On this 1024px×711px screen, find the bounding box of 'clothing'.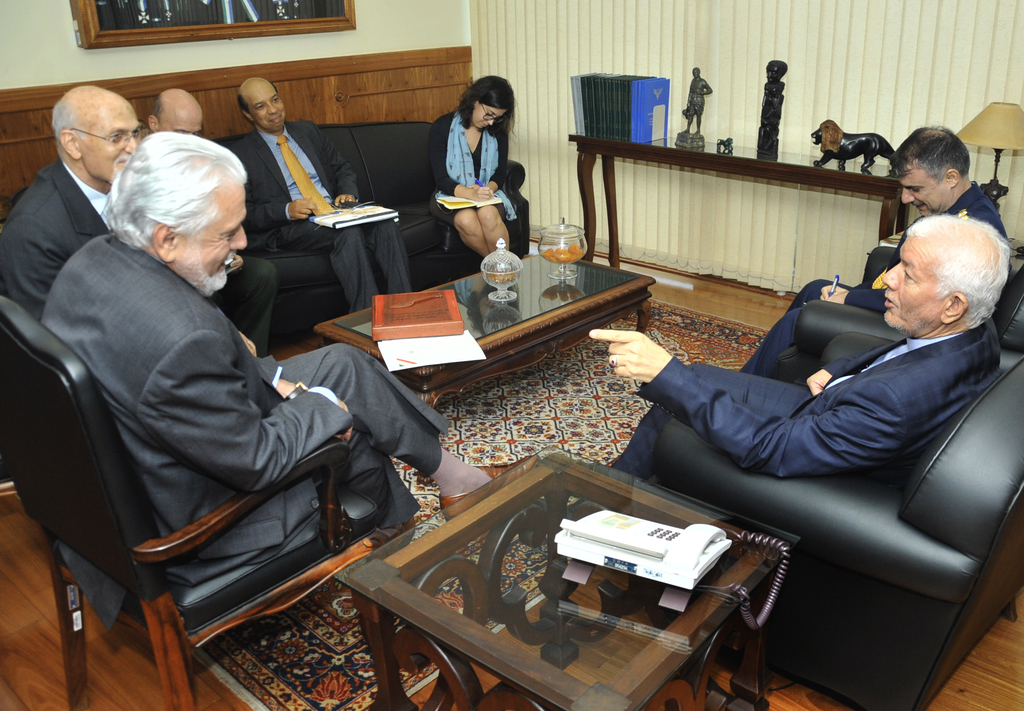
Bounding box: rect(614, 319, 1004, 474).
